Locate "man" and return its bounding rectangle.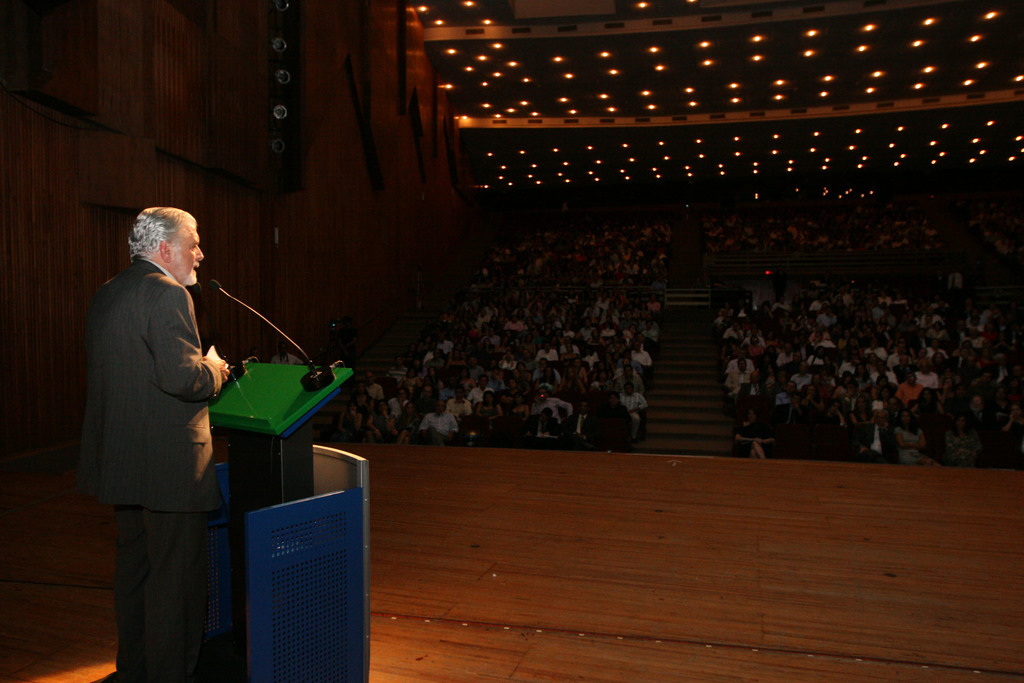
[67, 182, 245, 661].
